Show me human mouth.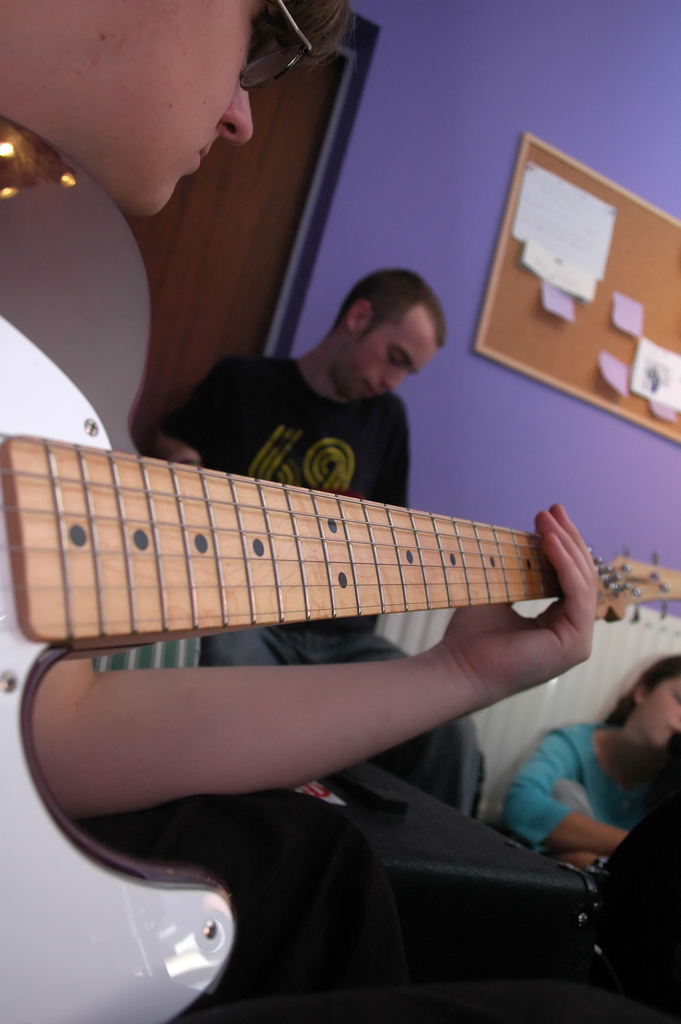
human mouth is here: select_region(368, 378, 373, 396).
